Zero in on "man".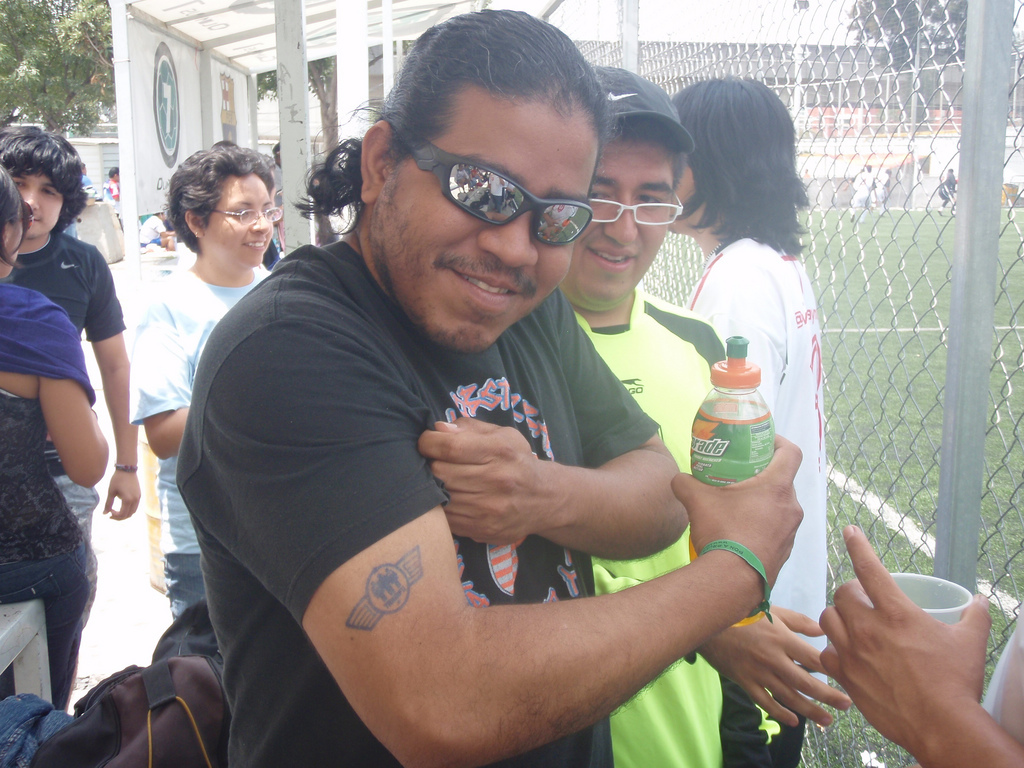
Zeroed in: locate(176, 6, 803, 767).
